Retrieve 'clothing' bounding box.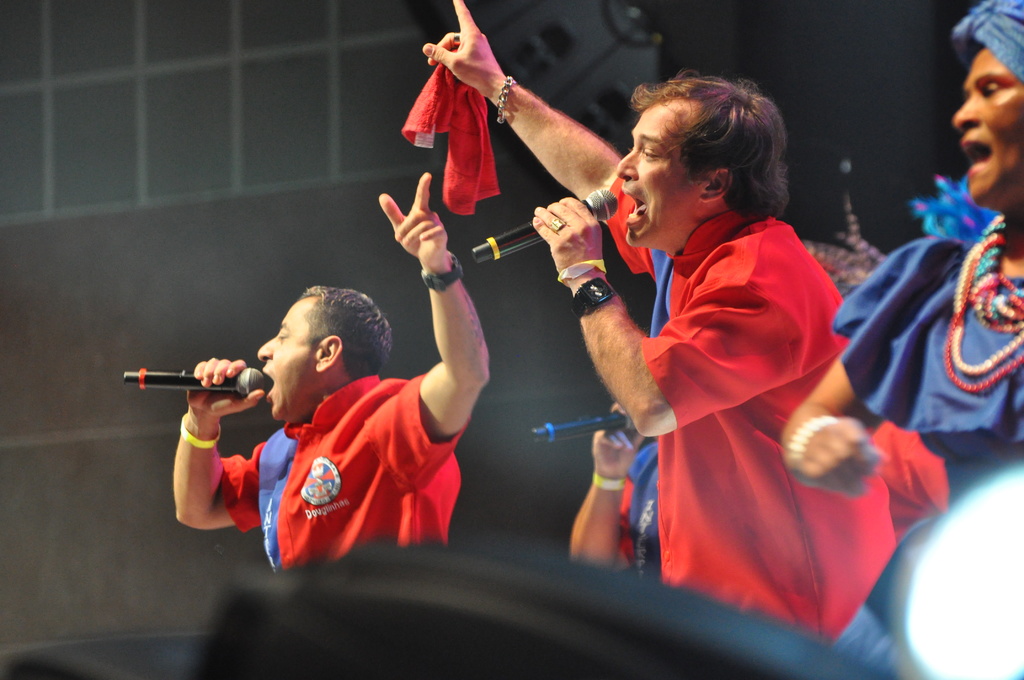
Bounding box: box(837, 200, 1023, 679).
